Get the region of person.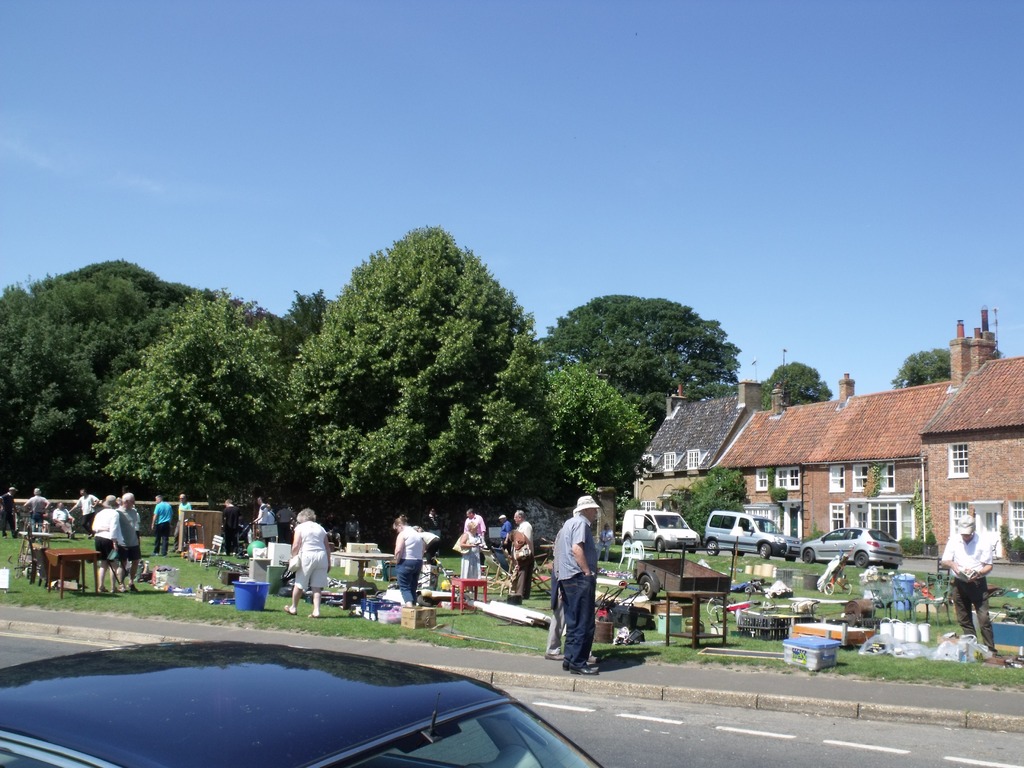
bbox=[596, 524, 612, 564].
